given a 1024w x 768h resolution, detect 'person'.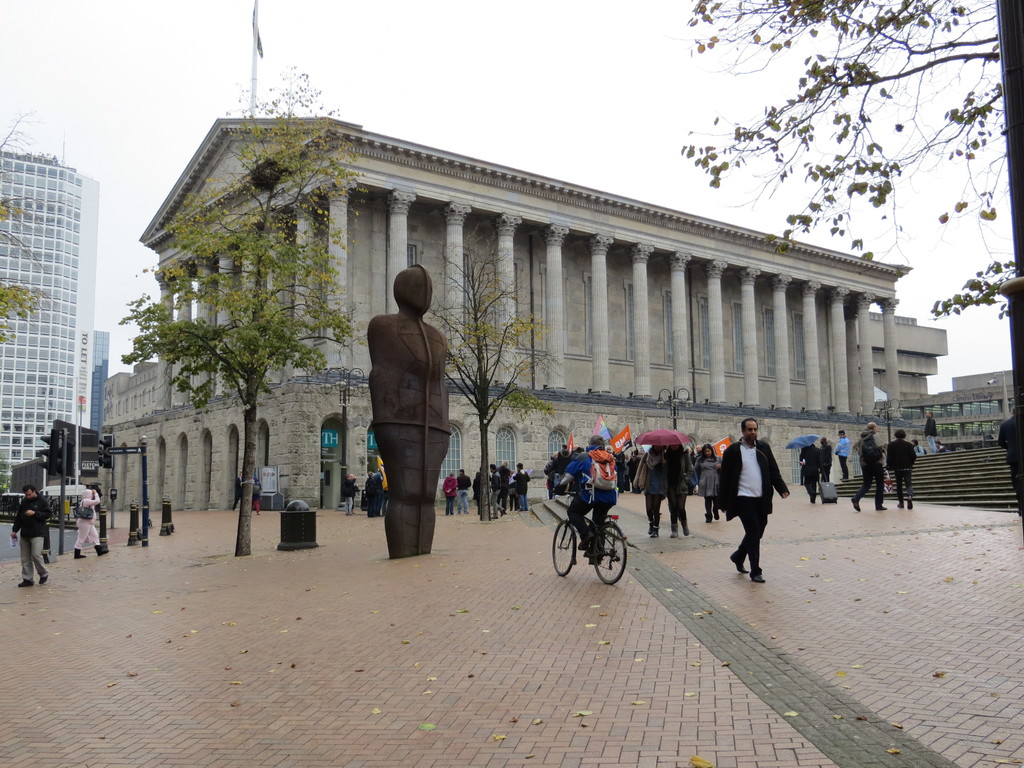
bbox=[252, 478, 262, 514].
